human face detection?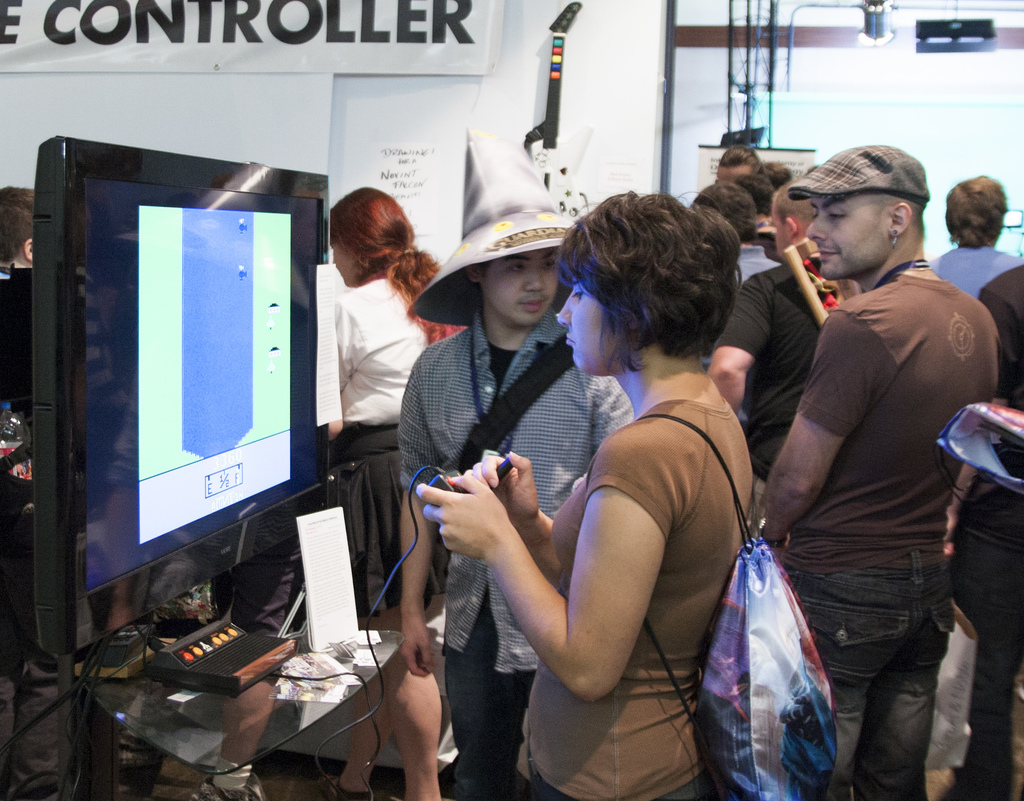
left=333, top=241, right=360, bottom=286
